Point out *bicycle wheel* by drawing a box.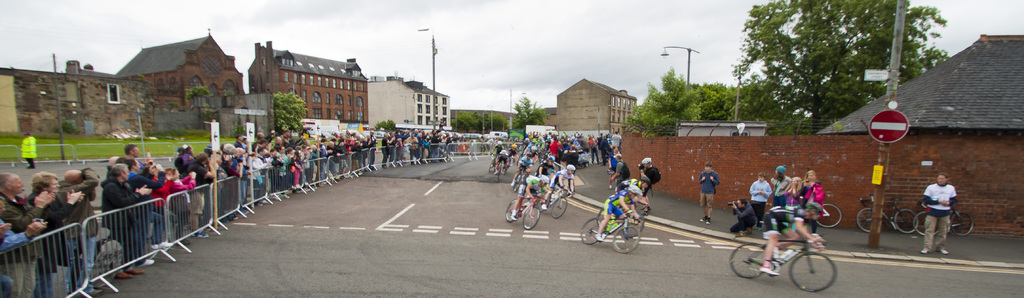
[913, 209, 941, 235].
